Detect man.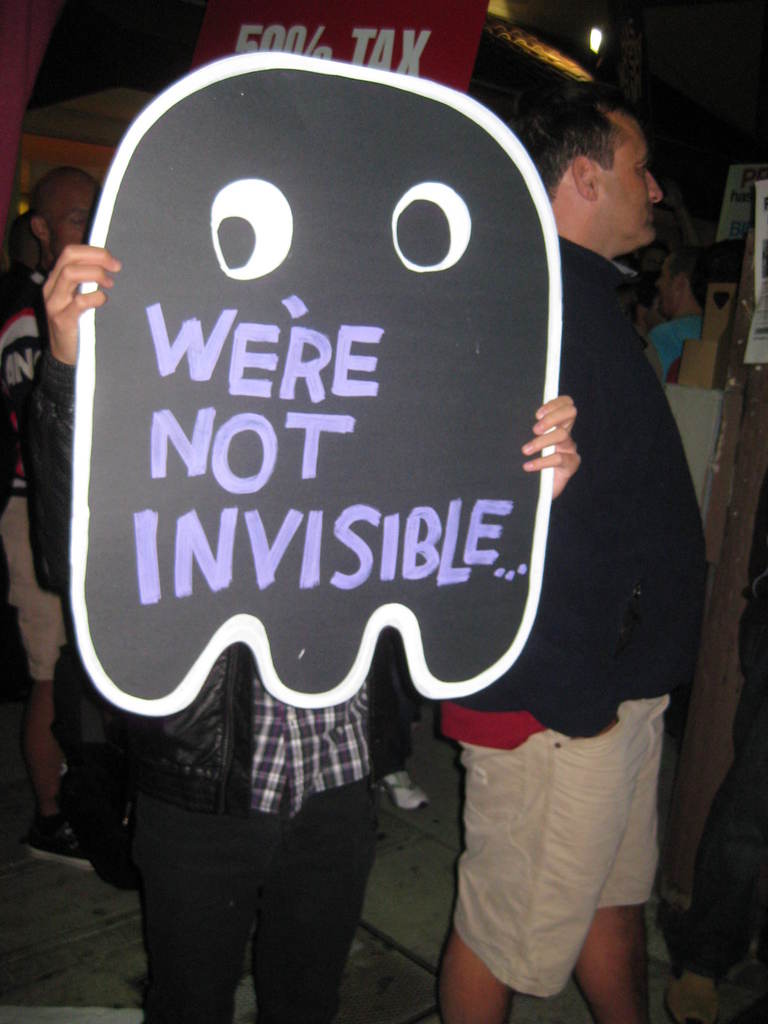
Detected at [463,58,706,924].
